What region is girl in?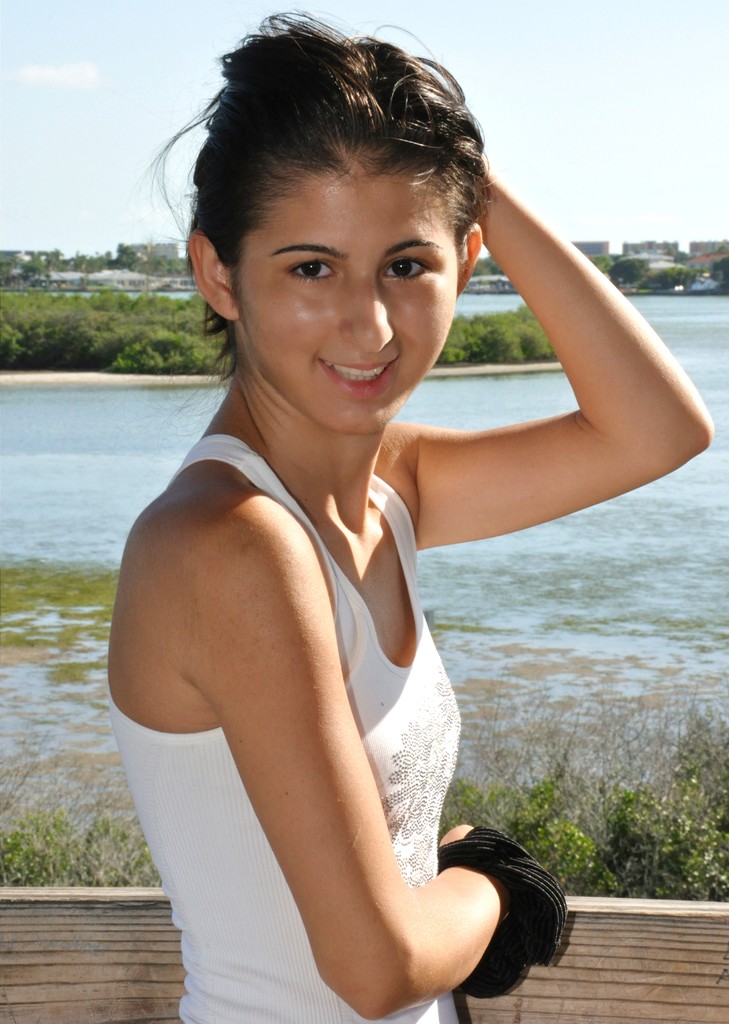
rect(100, 10, 703, 1023).
